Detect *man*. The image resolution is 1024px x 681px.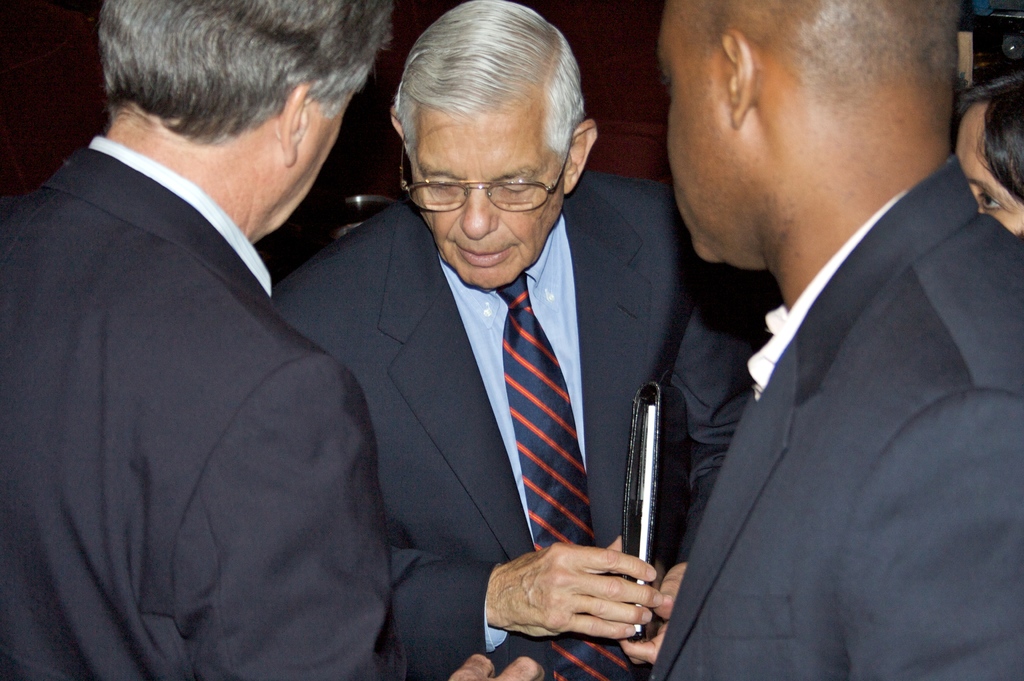
<bbox>621, 0, 1023, 657</bbox>.
